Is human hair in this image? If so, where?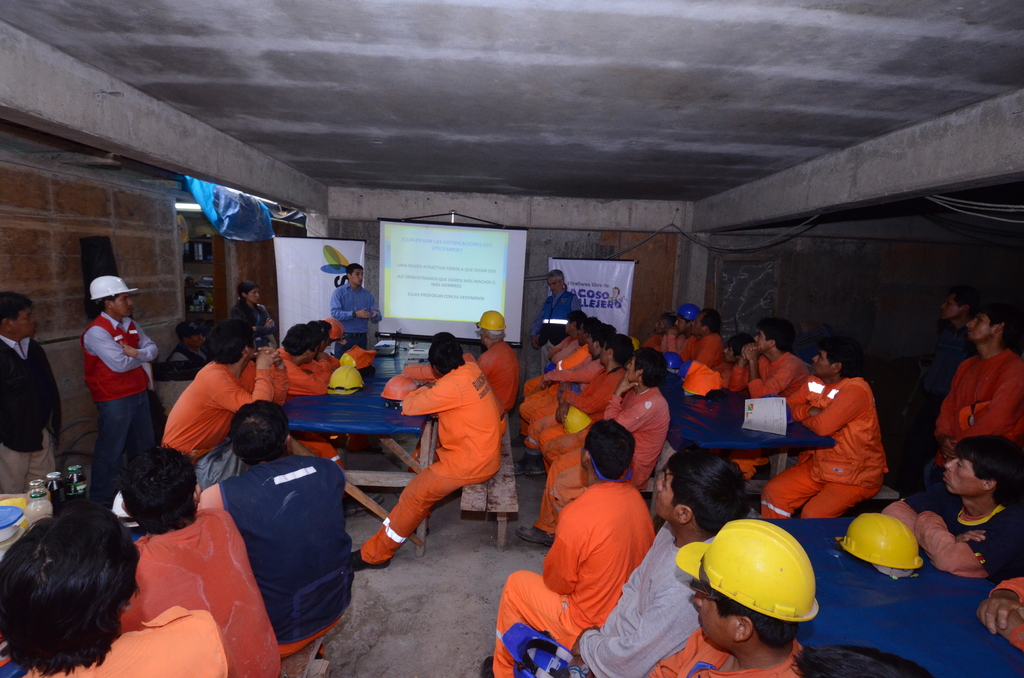
Yes, at [x1=602, y1=335, x2=634, y2=361].
